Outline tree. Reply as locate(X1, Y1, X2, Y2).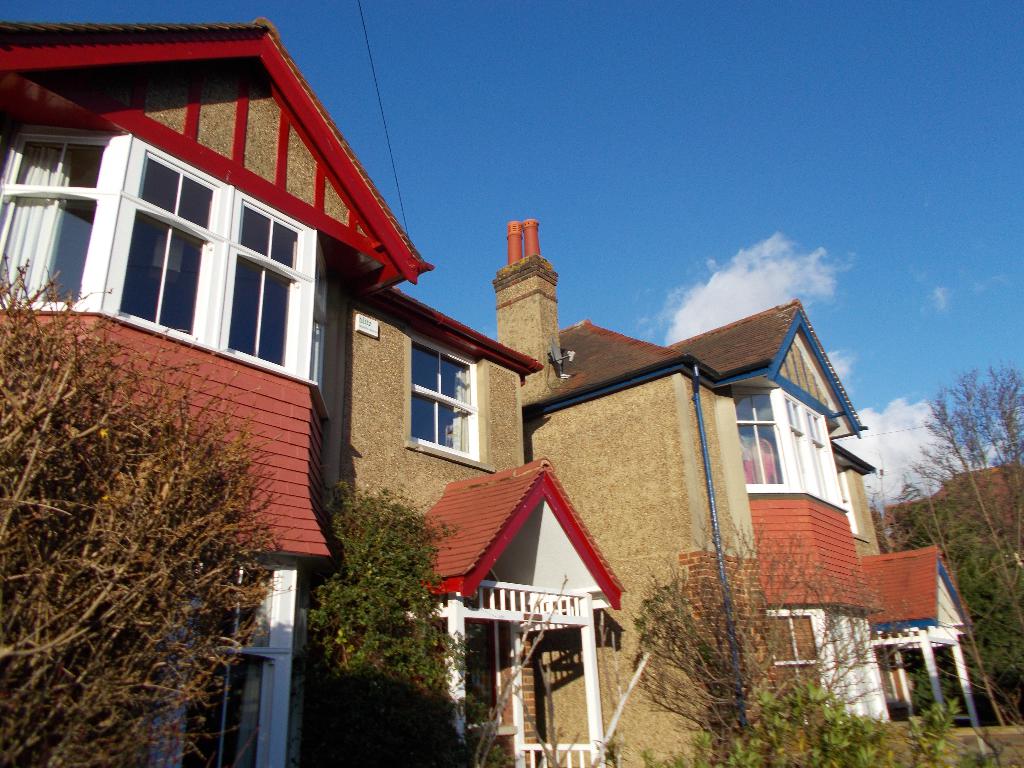
locate(628, 506, 907, 767).
